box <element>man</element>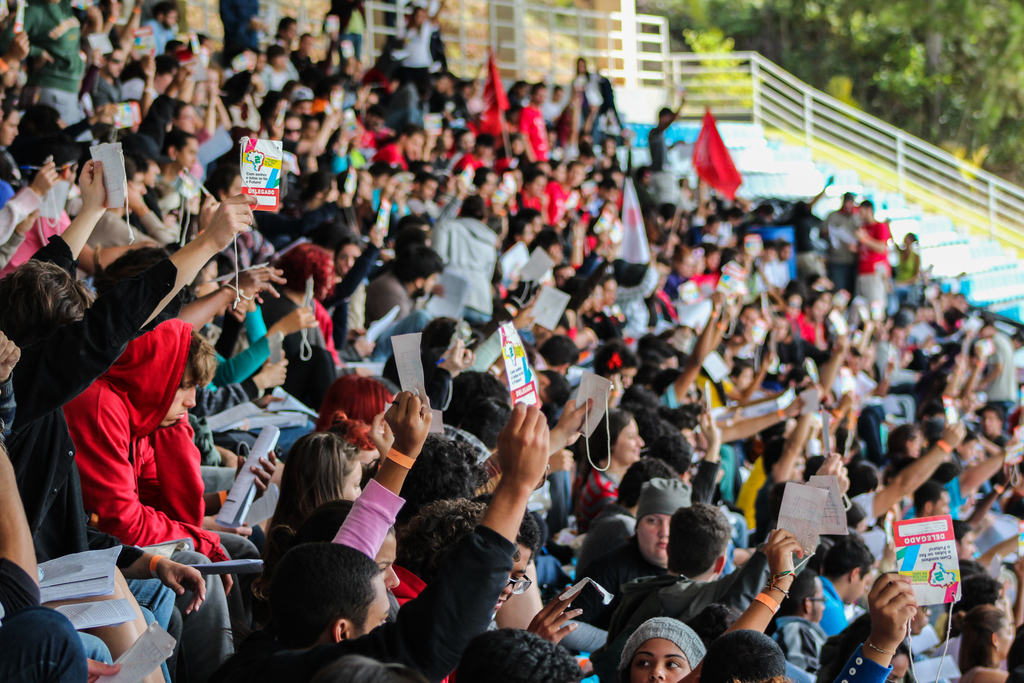
157/131/211/212
